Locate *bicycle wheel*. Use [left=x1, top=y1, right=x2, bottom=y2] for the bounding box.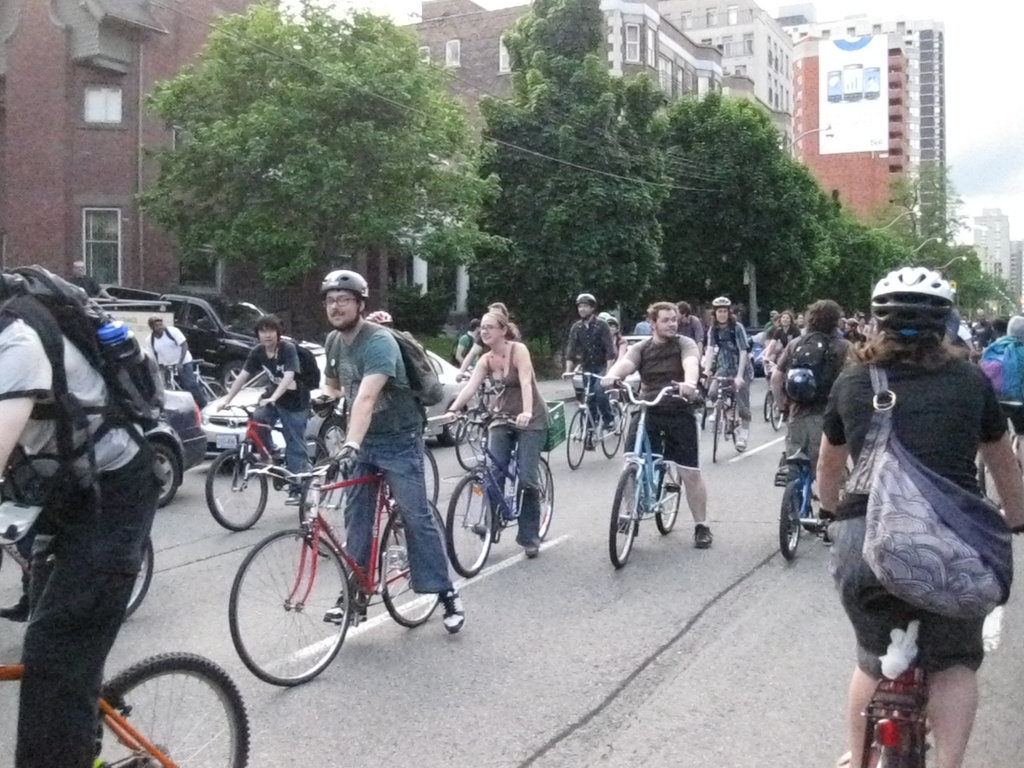
[left=653, top=458, right=685, bottom=534].
